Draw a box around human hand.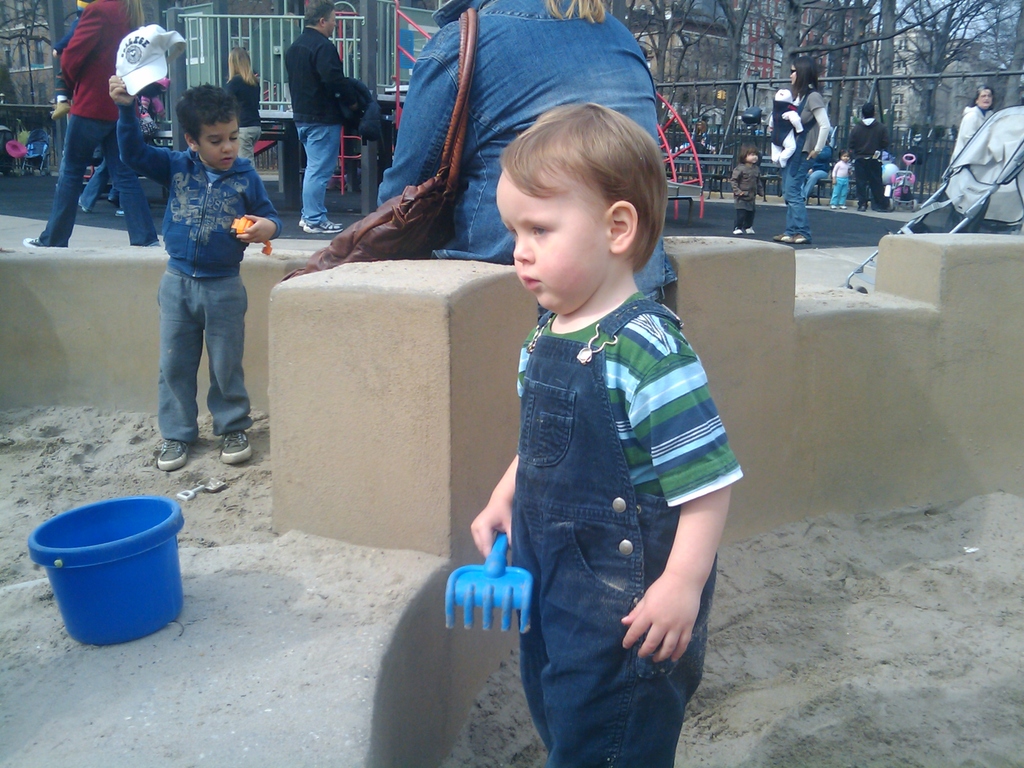
(232, 211, 275, 243).
